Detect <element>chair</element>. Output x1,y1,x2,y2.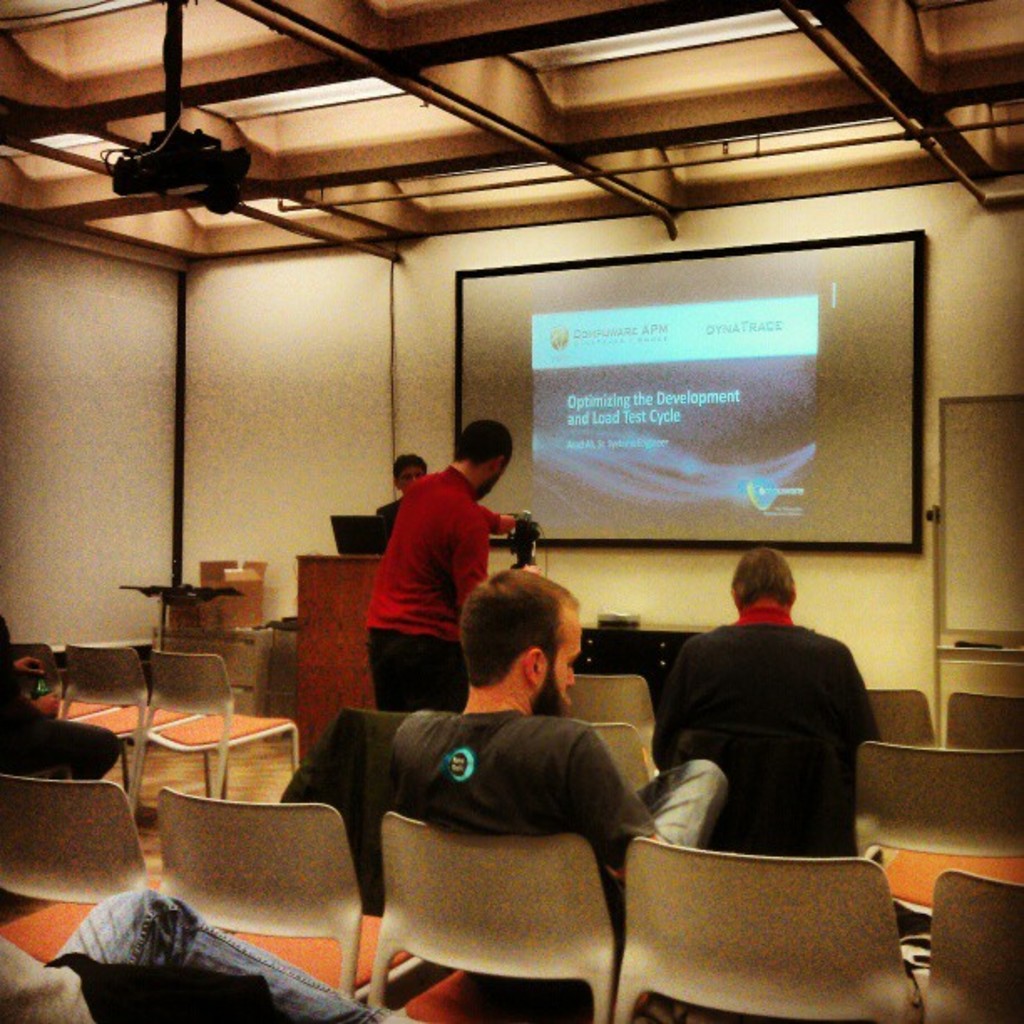
124,770,375,1002.
